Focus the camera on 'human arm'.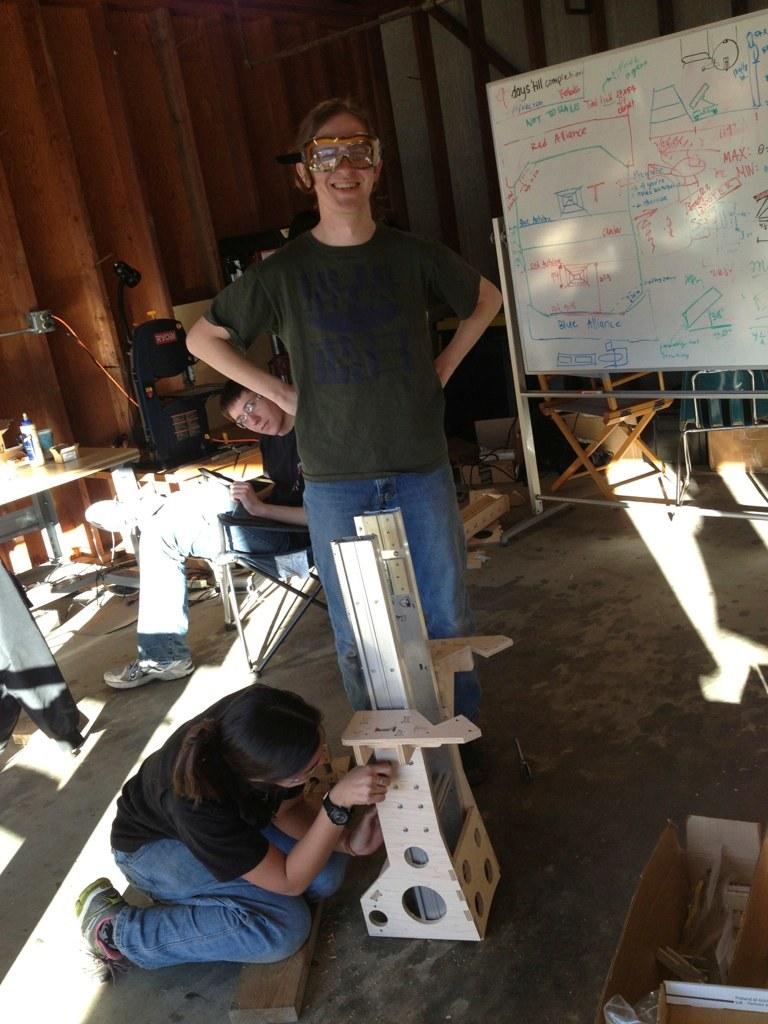
Focus region: {"left": 174, "top": 268, "right": 296, "bottom": 416}.
